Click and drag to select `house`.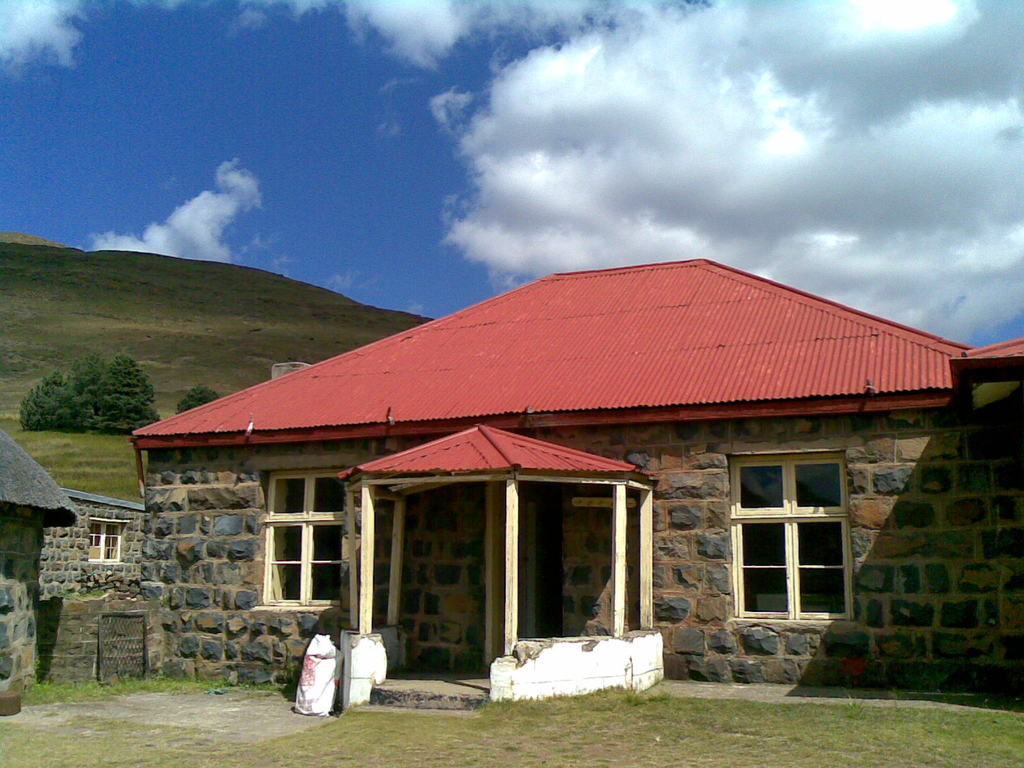
Selection: box(0, 253, 1023, 717).
